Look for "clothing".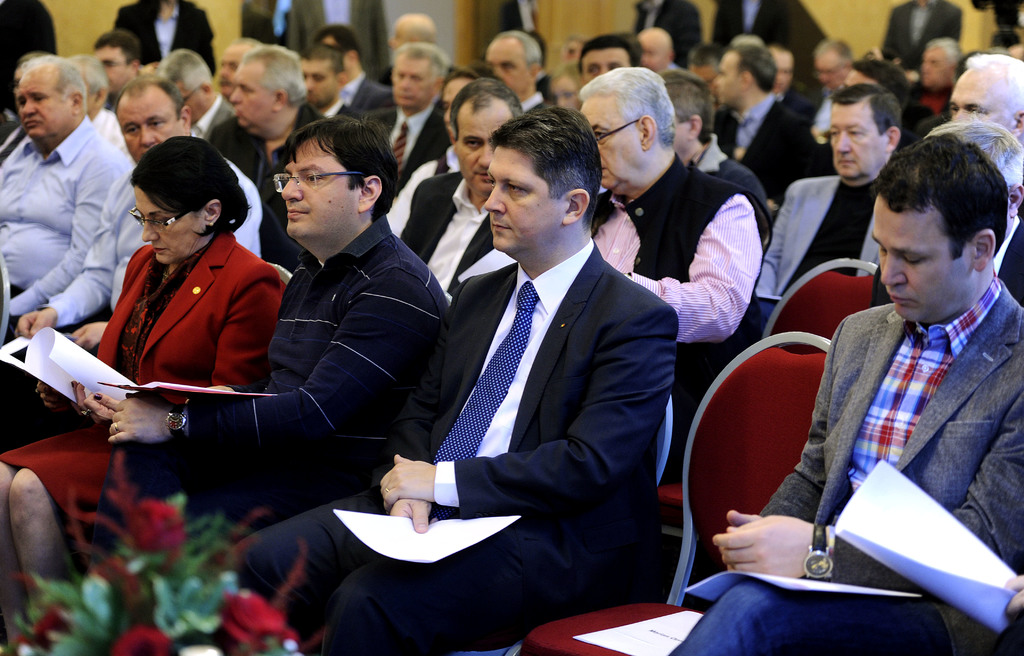
Found: bbox=[106, 212, 454, 576].
